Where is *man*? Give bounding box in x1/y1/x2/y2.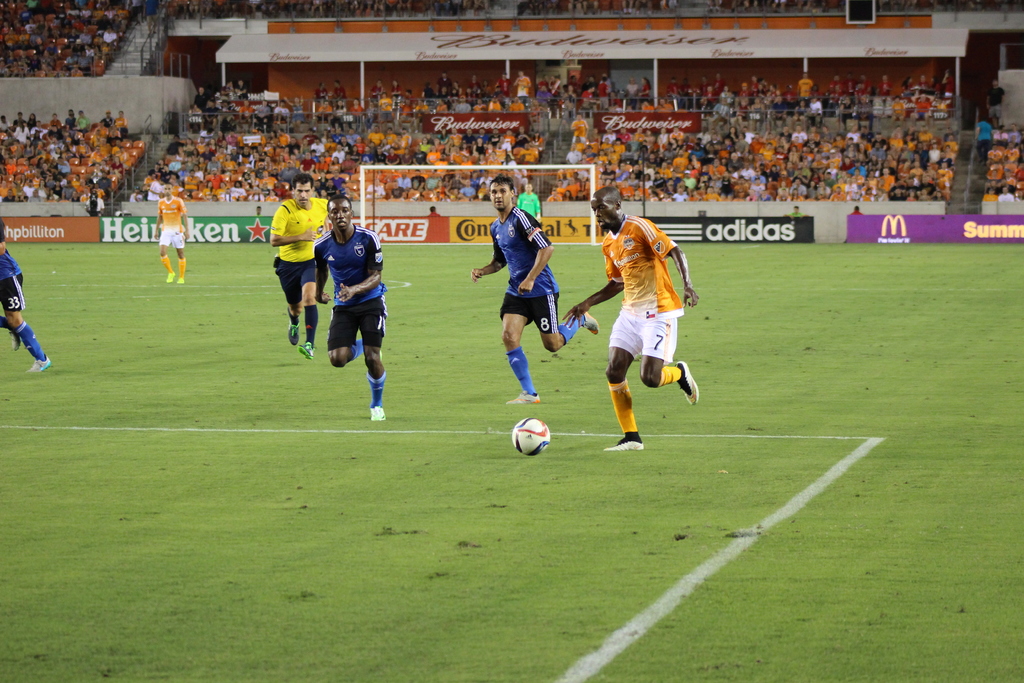
634/124/648/142.
